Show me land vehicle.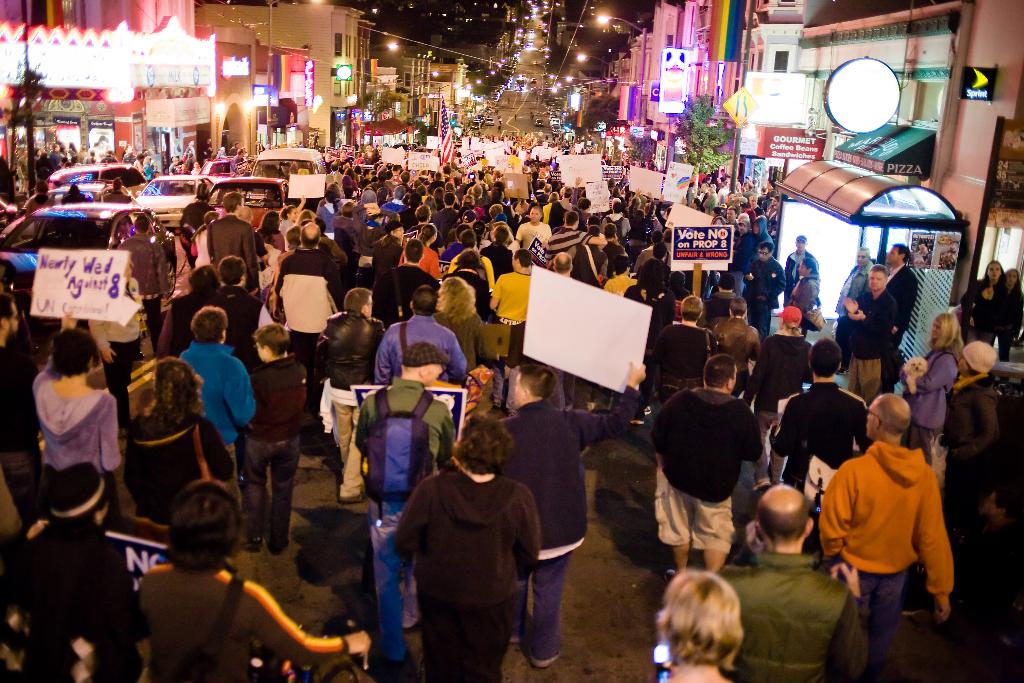
land vehicle is here: left=38, top=179, right=129, bottom=208.
